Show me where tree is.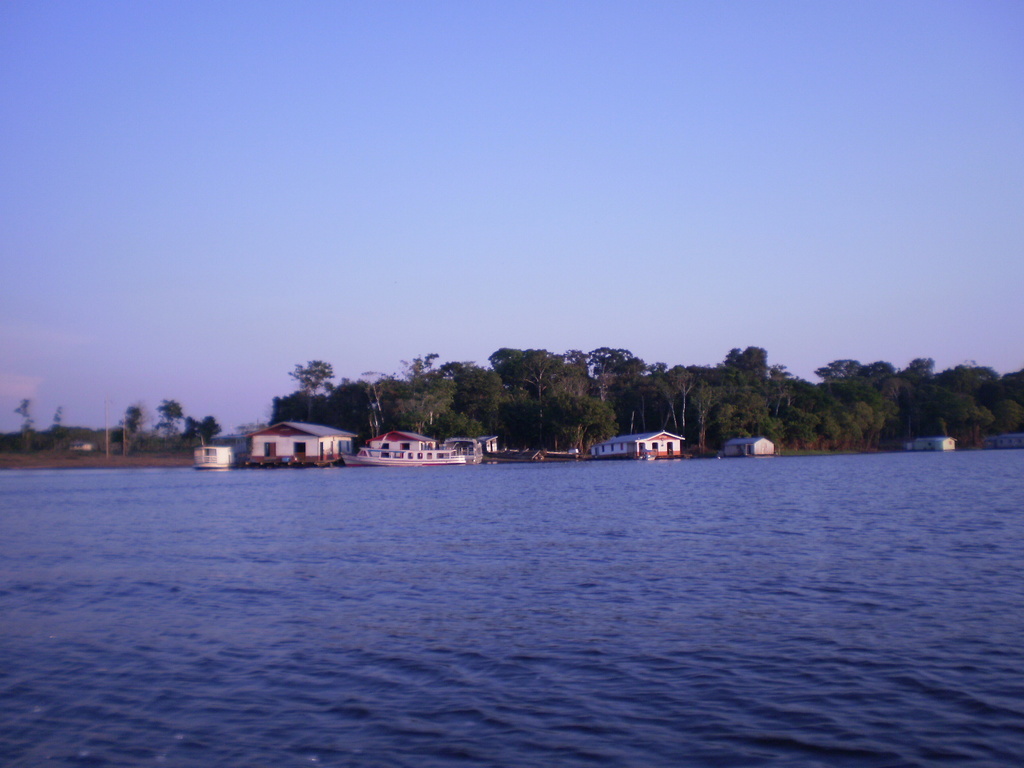
tree is at bbox=[282, 357, 332, 422].
